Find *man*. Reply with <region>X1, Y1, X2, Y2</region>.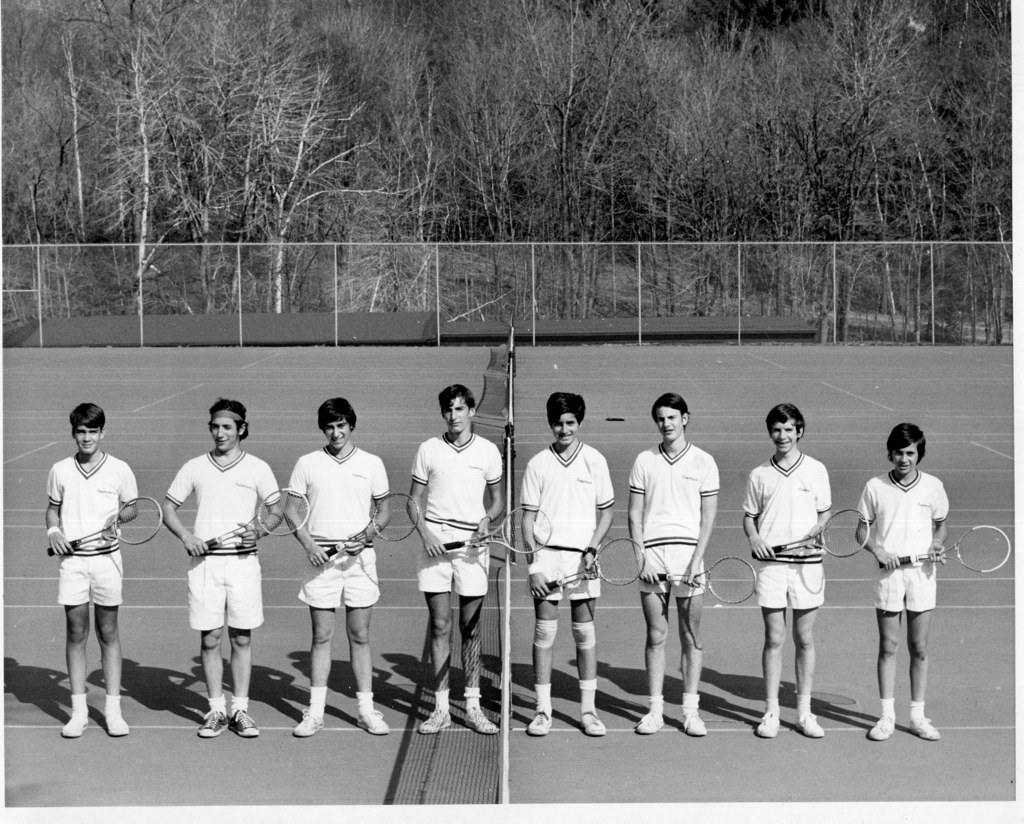
<region>519, 390, 615, 729</region>.
